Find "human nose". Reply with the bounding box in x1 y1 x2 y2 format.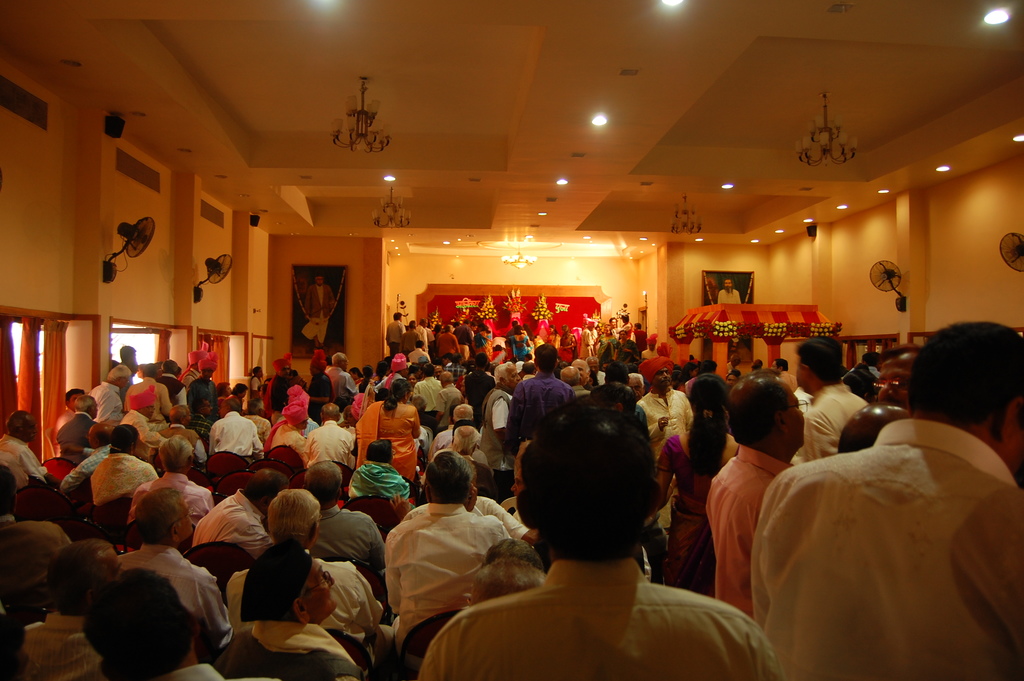
516 373 523 384.
